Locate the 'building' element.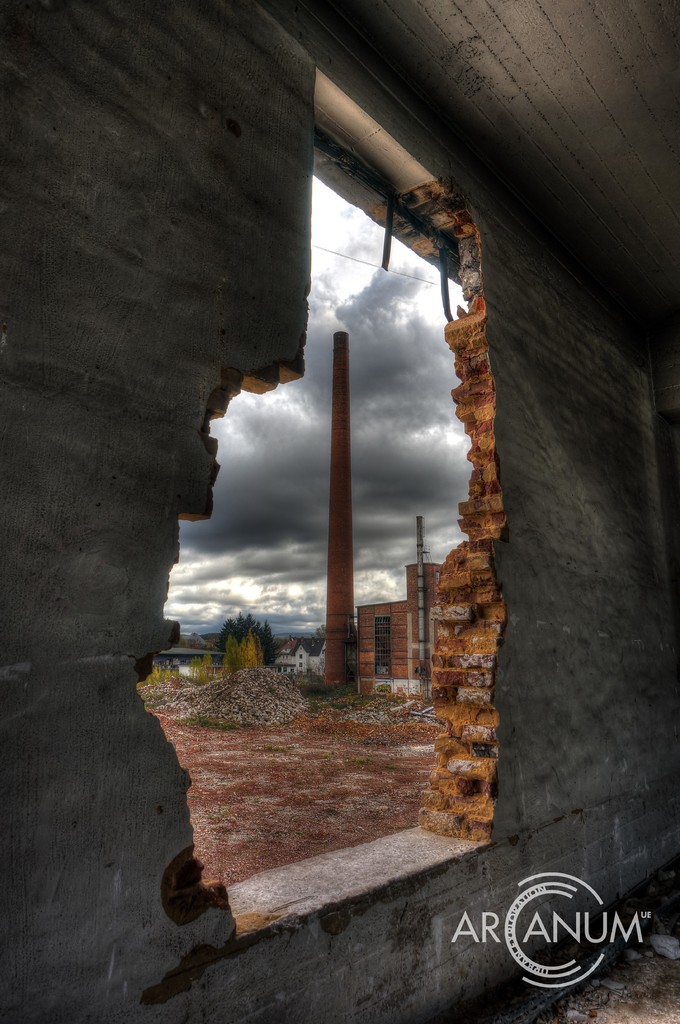
Element bbox: (359, 563, 442, 699).
